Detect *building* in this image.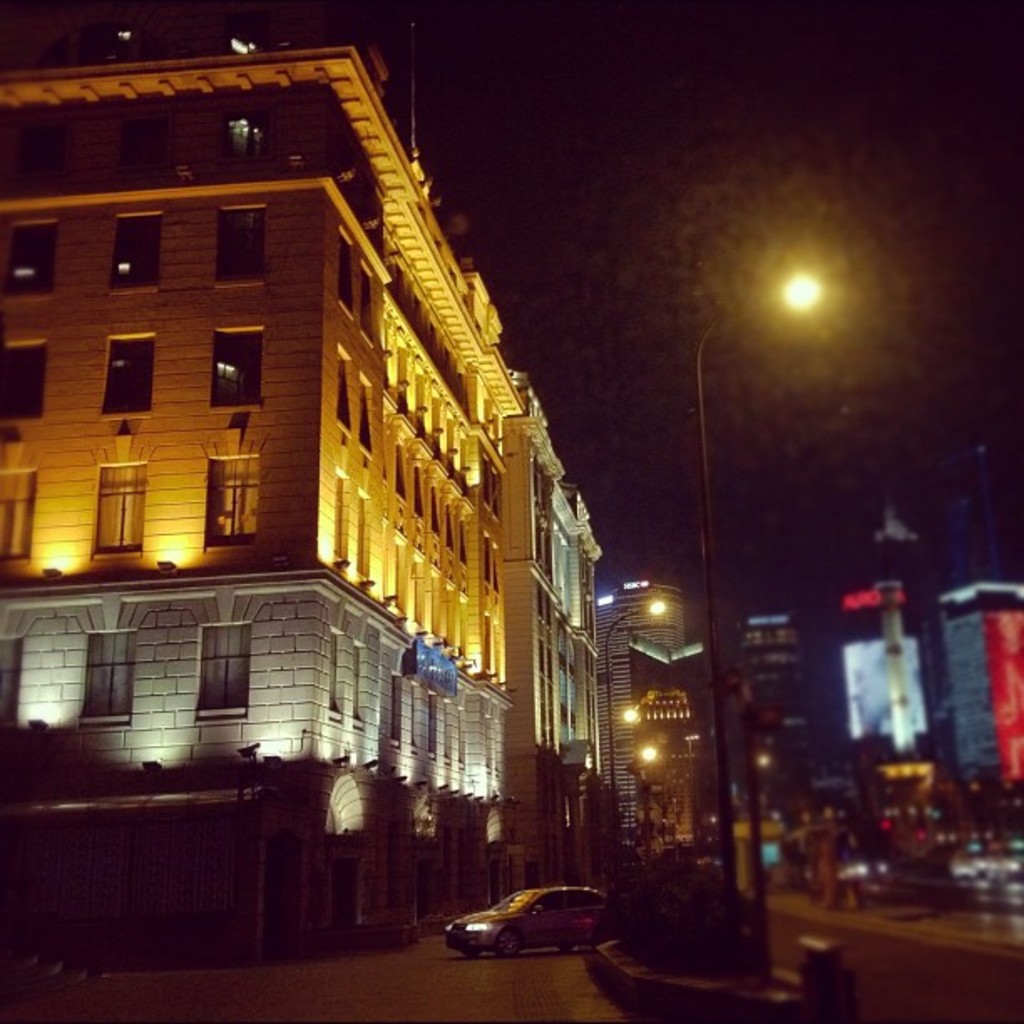
Detection: 738, 614, 817, 850.
